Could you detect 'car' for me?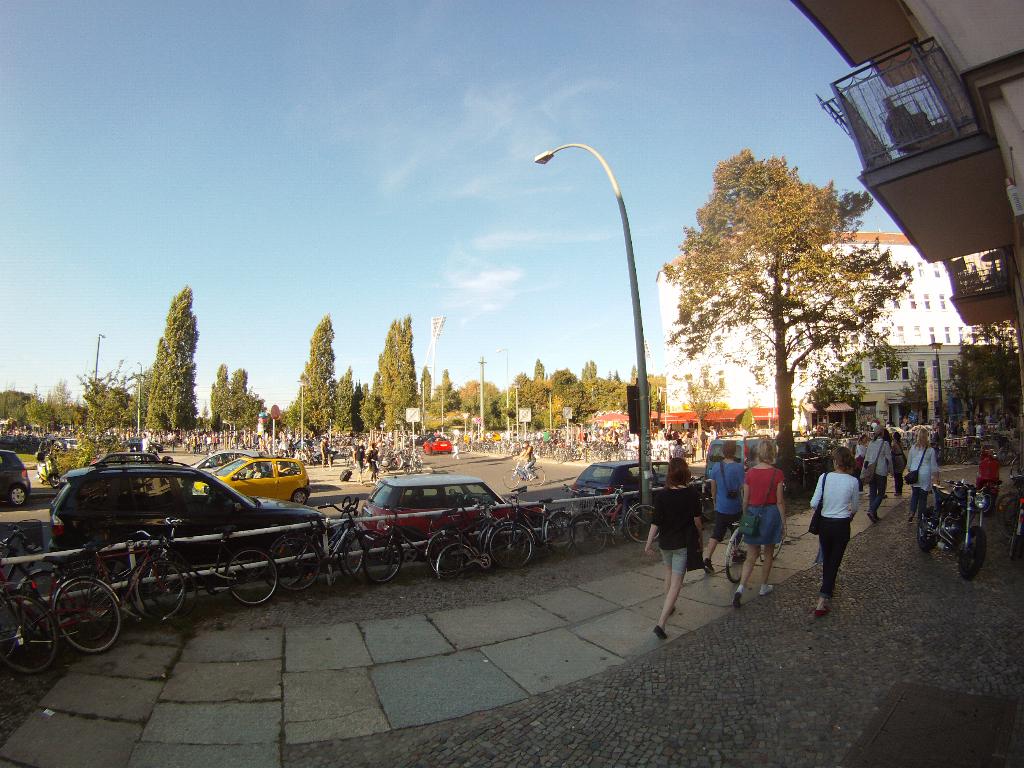
Detection result: (x1=0, y1=446, x2=32, y2=504).
